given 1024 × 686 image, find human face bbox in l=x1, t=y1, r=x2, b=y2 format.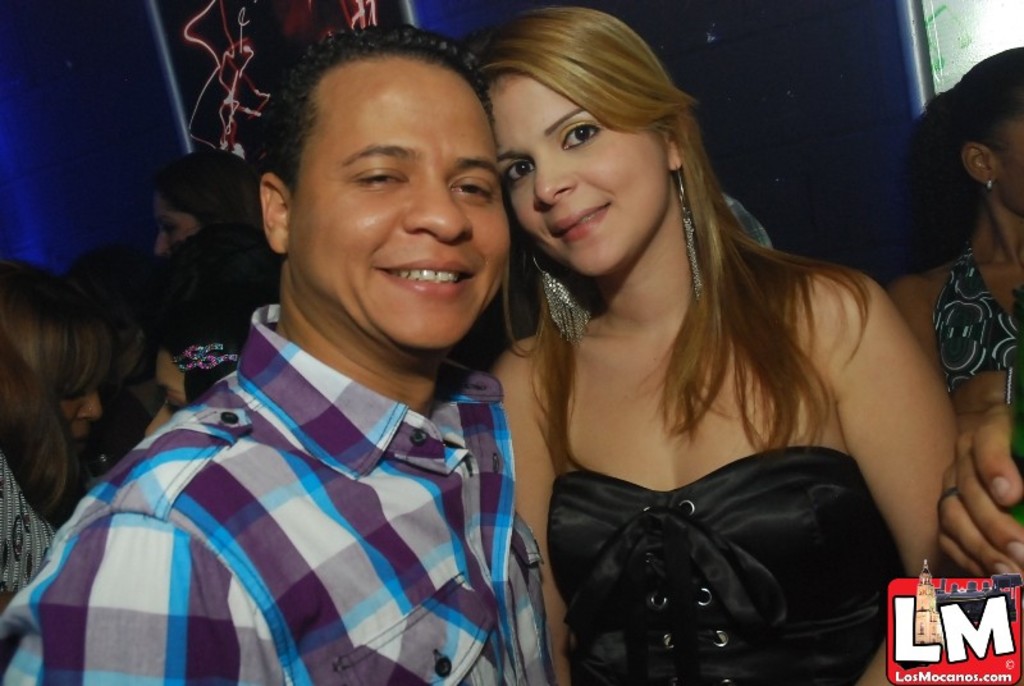
l=492, t=72, r=676, b=282.
